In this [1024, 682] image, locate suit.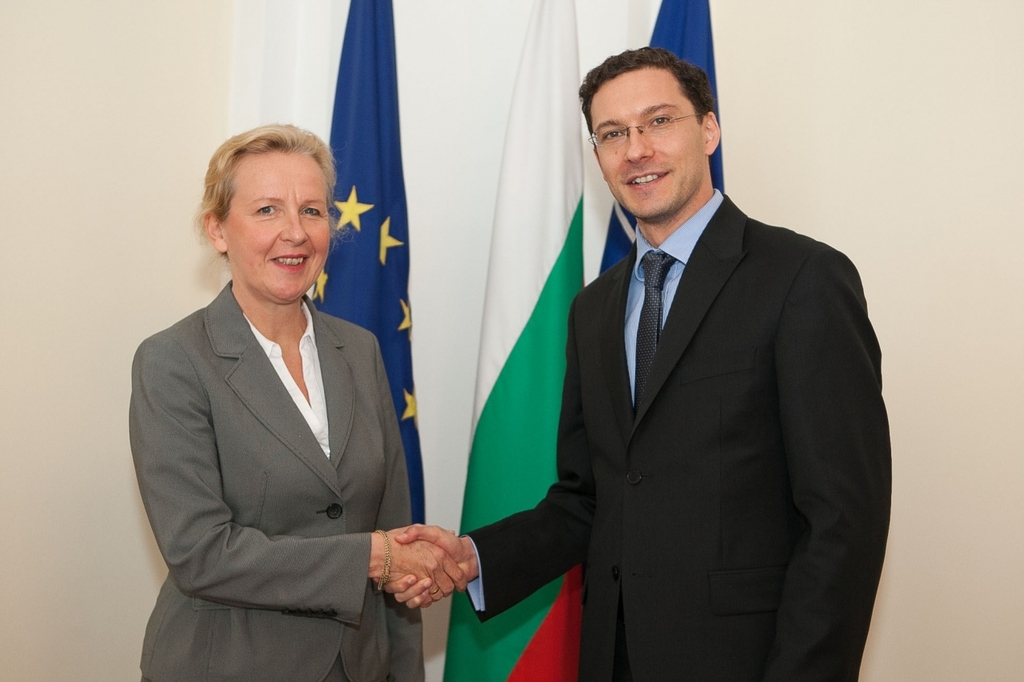
Bounding box: [left=514, top=70, right=884, bottom=680].
